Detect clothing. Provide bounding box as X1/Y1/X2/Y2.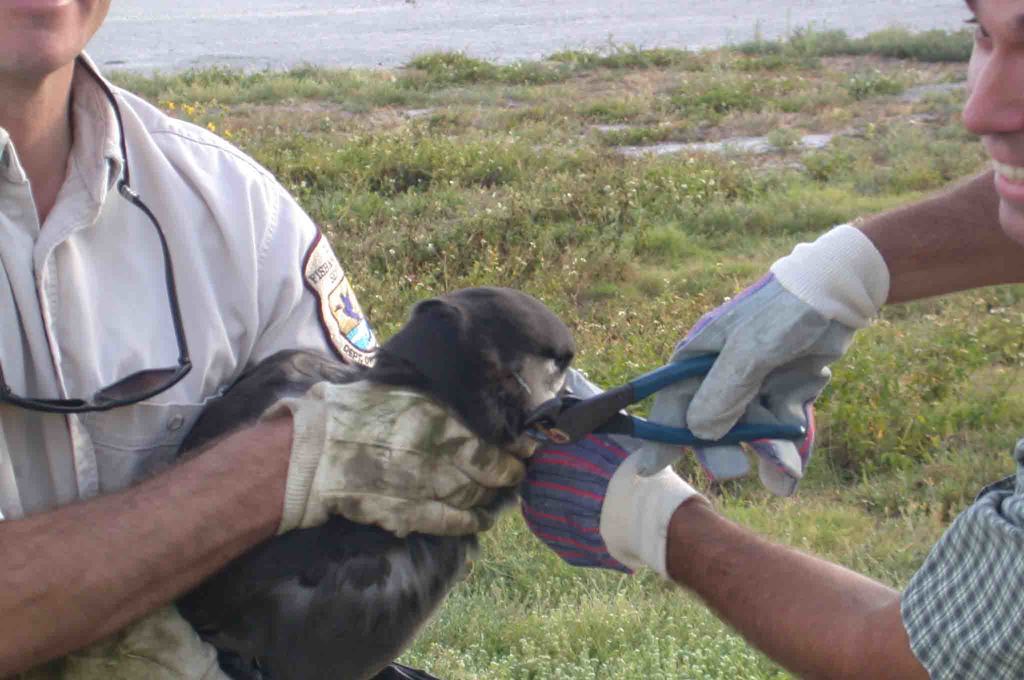
895/433/1023/679.
